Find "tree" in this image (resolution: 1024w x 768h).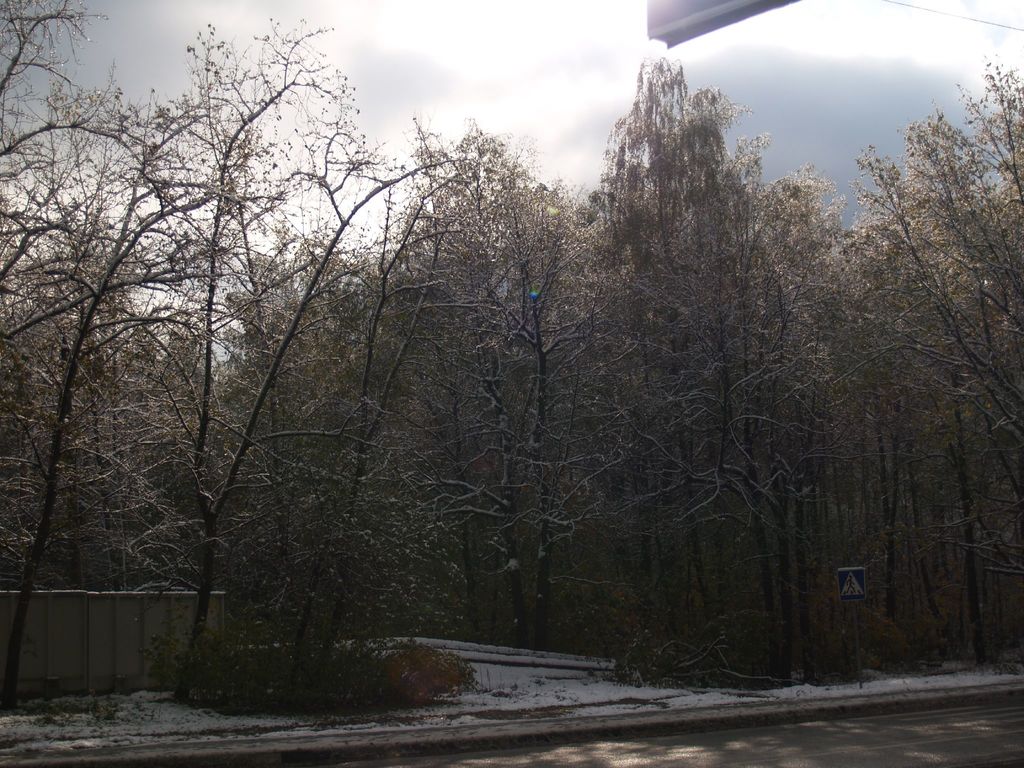
<box>122,109,484,681</box>.
